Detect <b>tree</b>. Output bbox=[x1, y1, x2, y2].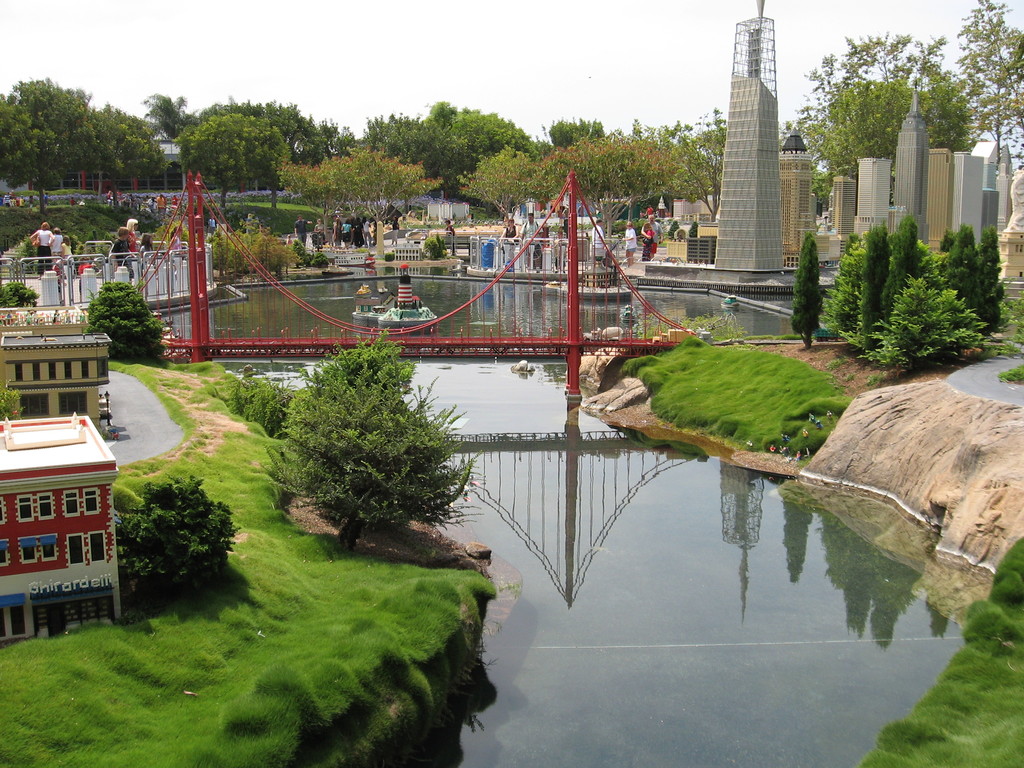
bbox=[254, 337, 474, 564].
